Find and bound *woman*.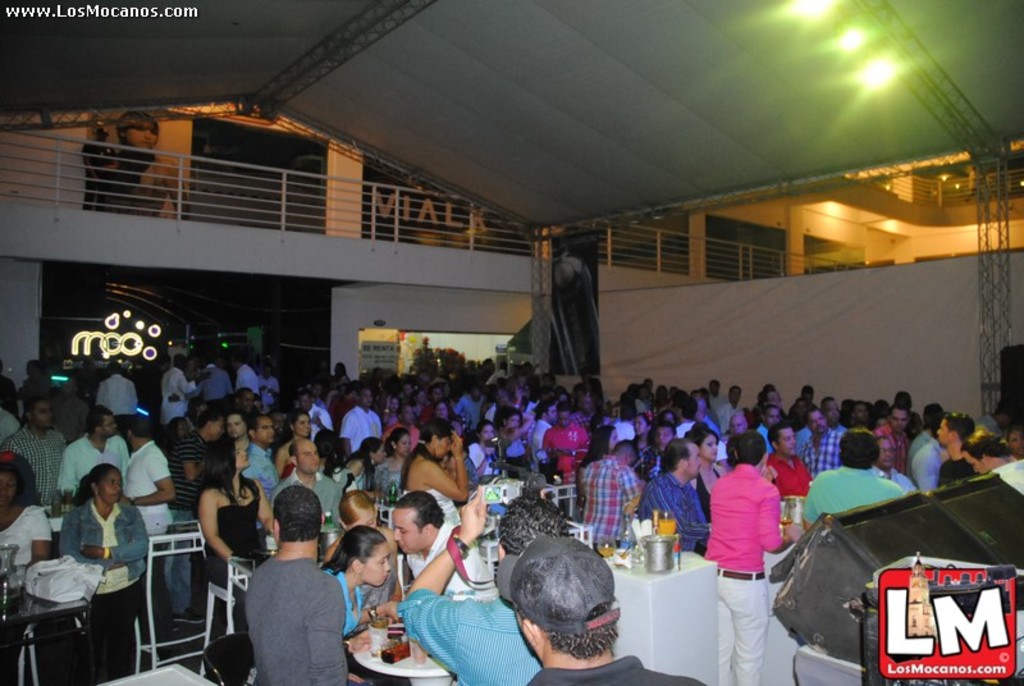
Bound: l=465, t=419, r=504, b=480.
